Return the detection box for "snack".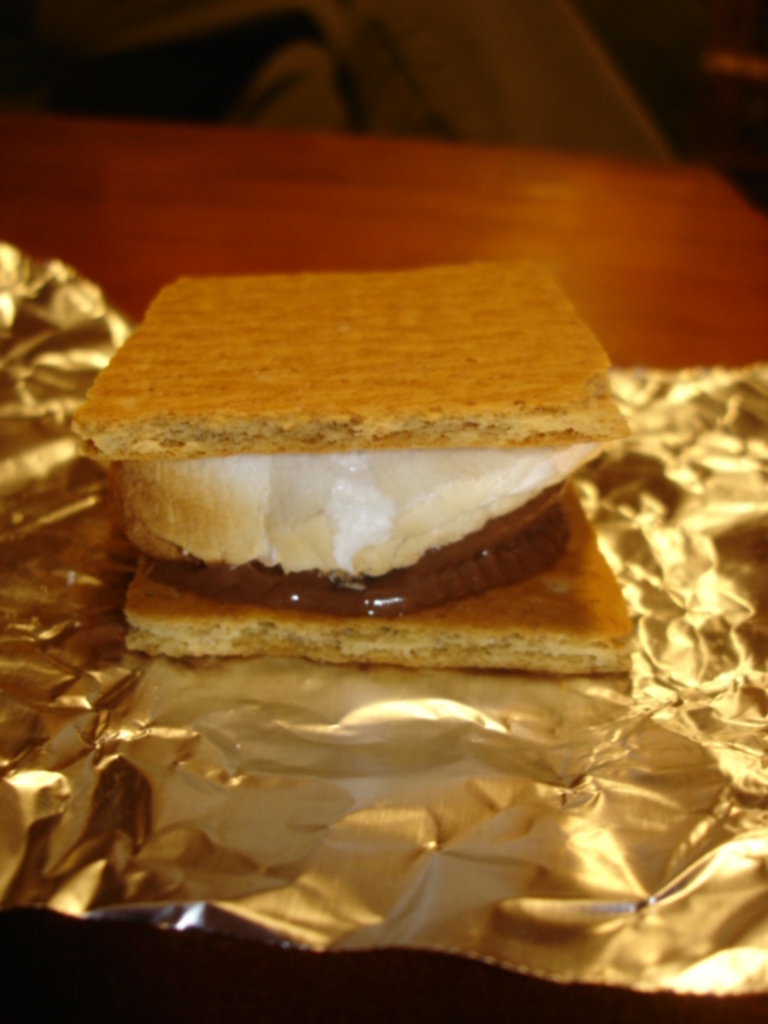
56,218,664,760.
